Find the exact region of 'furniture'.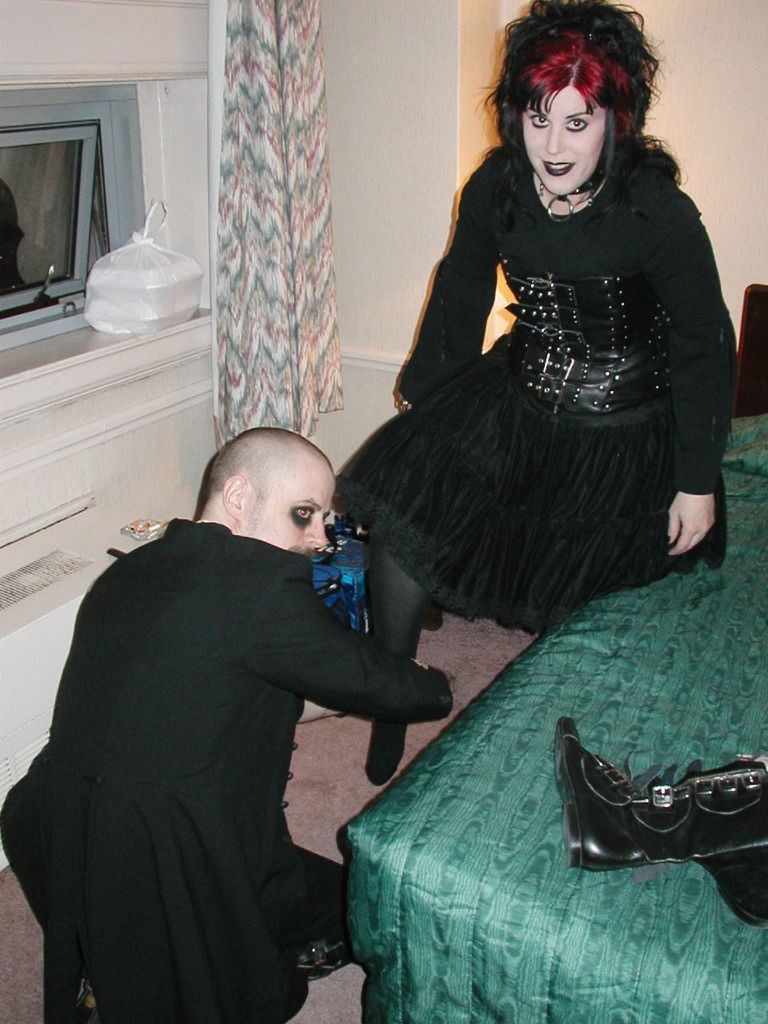
Exact region: box=[343, 285, 767, 1023].
